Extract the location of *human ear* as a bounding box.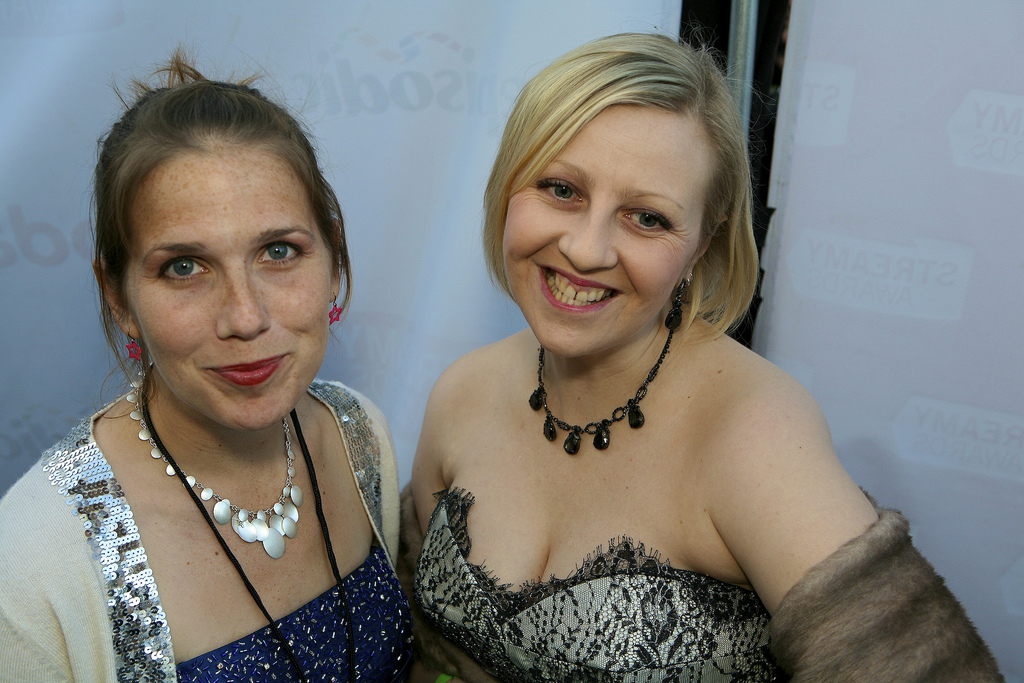
{"x1": 331, "y1": 220, "x2": 342, "y2": 300}.
